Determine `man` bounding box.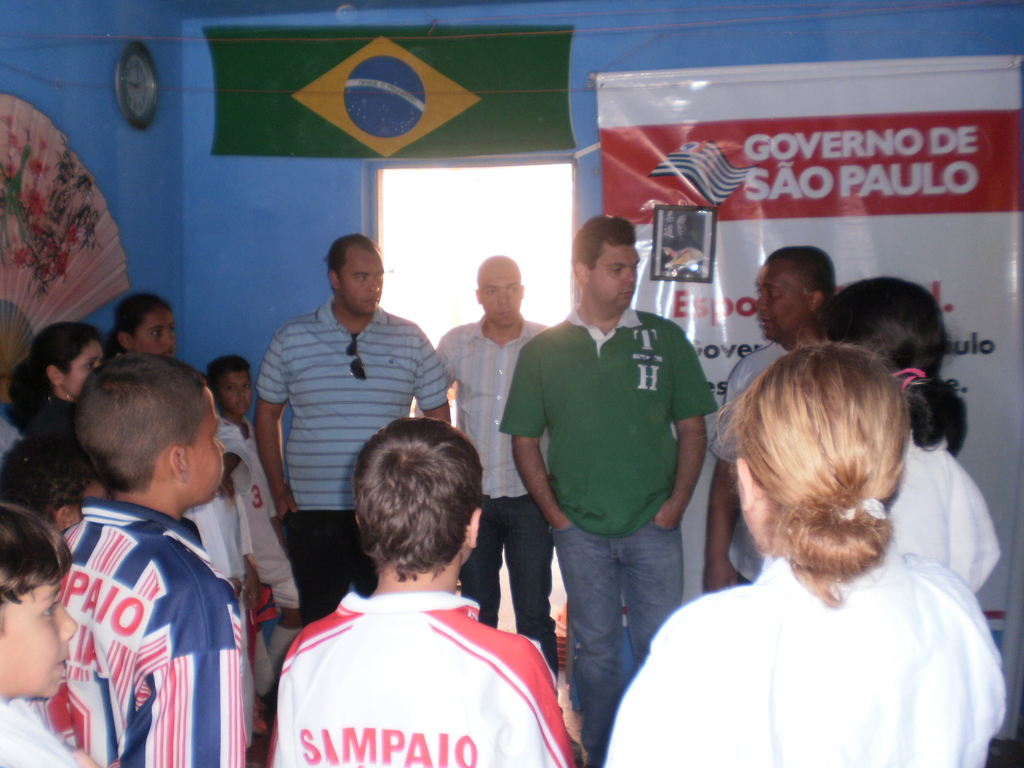
Determined: 252 227 452 622.
